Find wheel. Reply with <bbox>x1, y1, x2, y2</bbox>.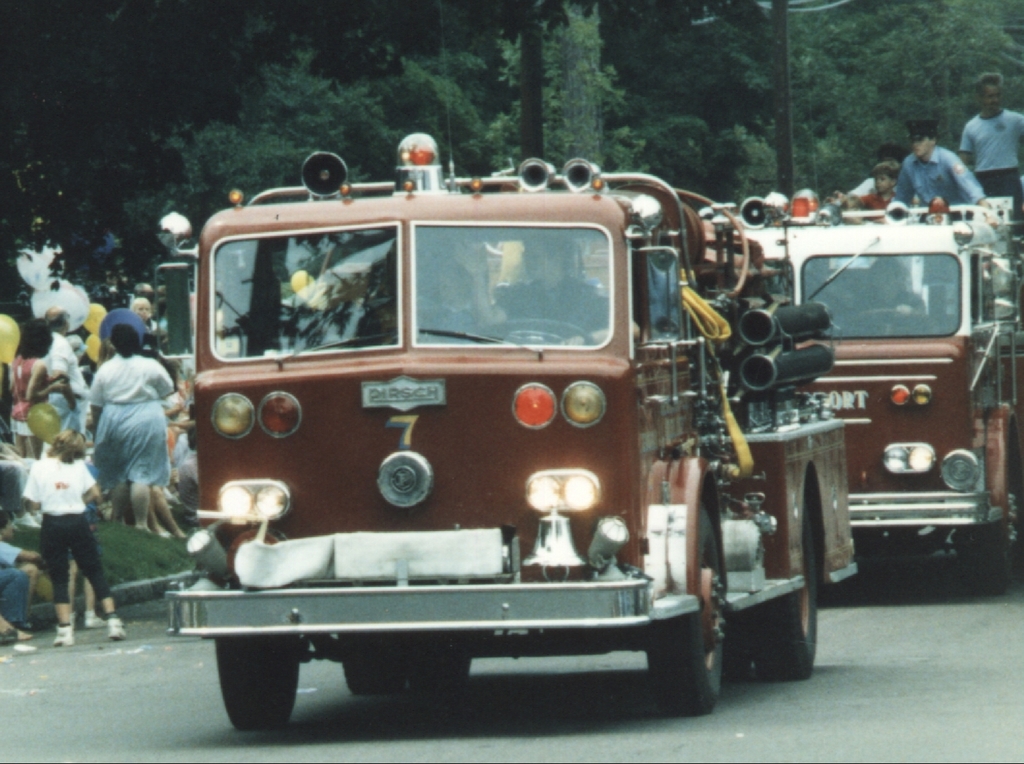
<bbox>647, 500, 728, 713</bbox>.
